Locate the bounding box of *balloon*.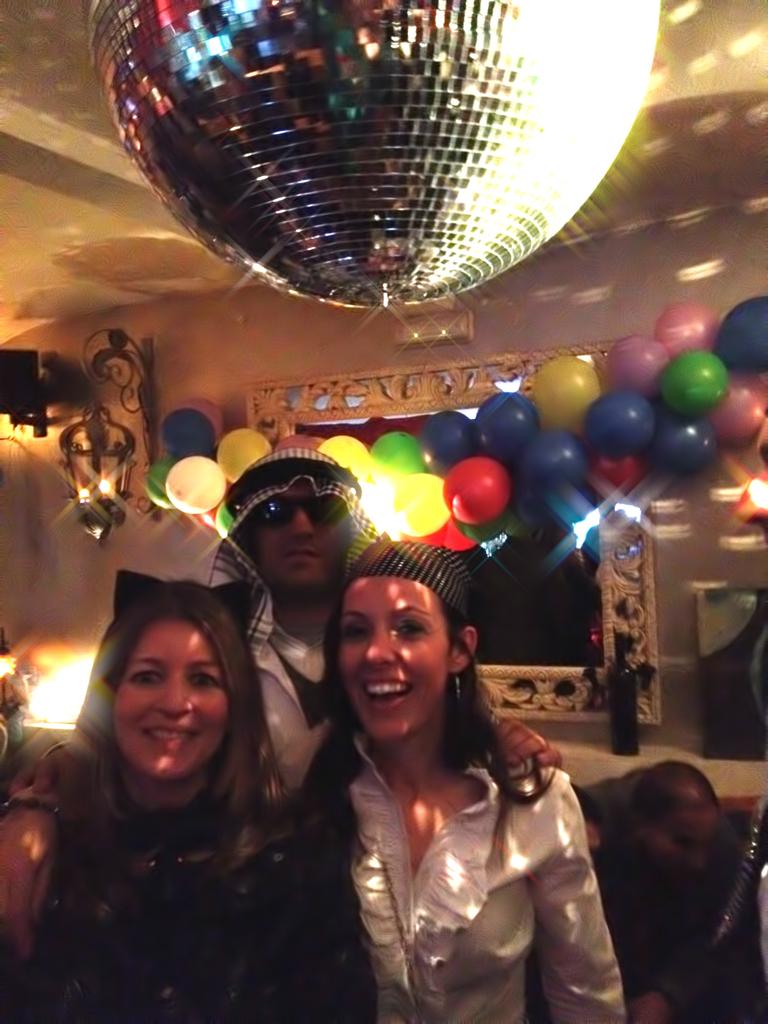
Bounding box: 439, 518, 476, 552.
